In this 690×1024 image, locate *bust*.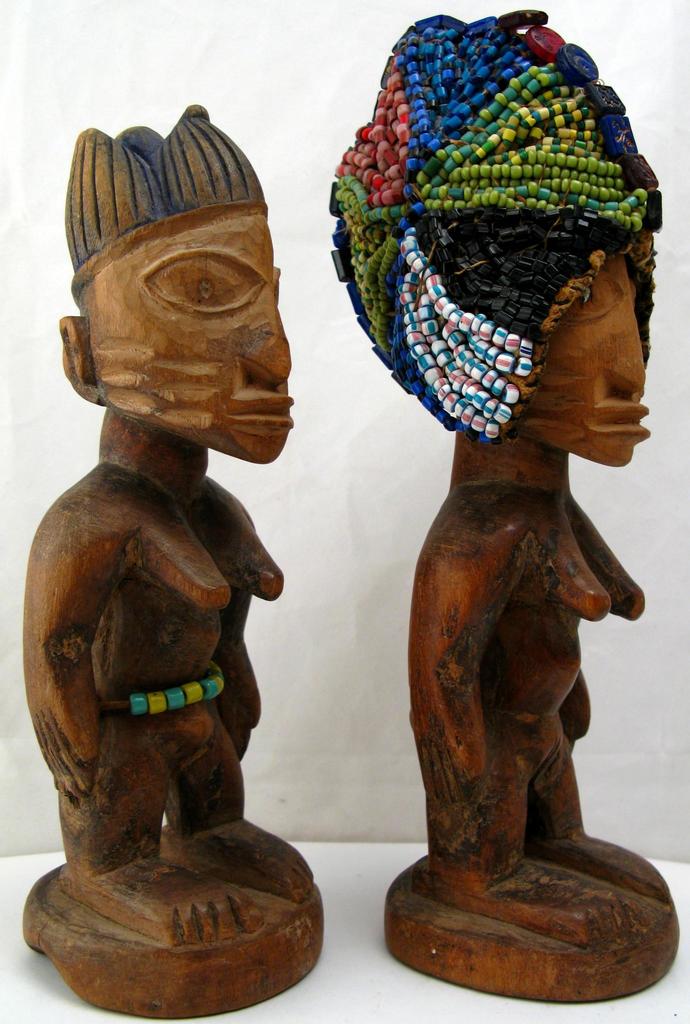
Bounding box: detection(17, 105, 332, 1023).
